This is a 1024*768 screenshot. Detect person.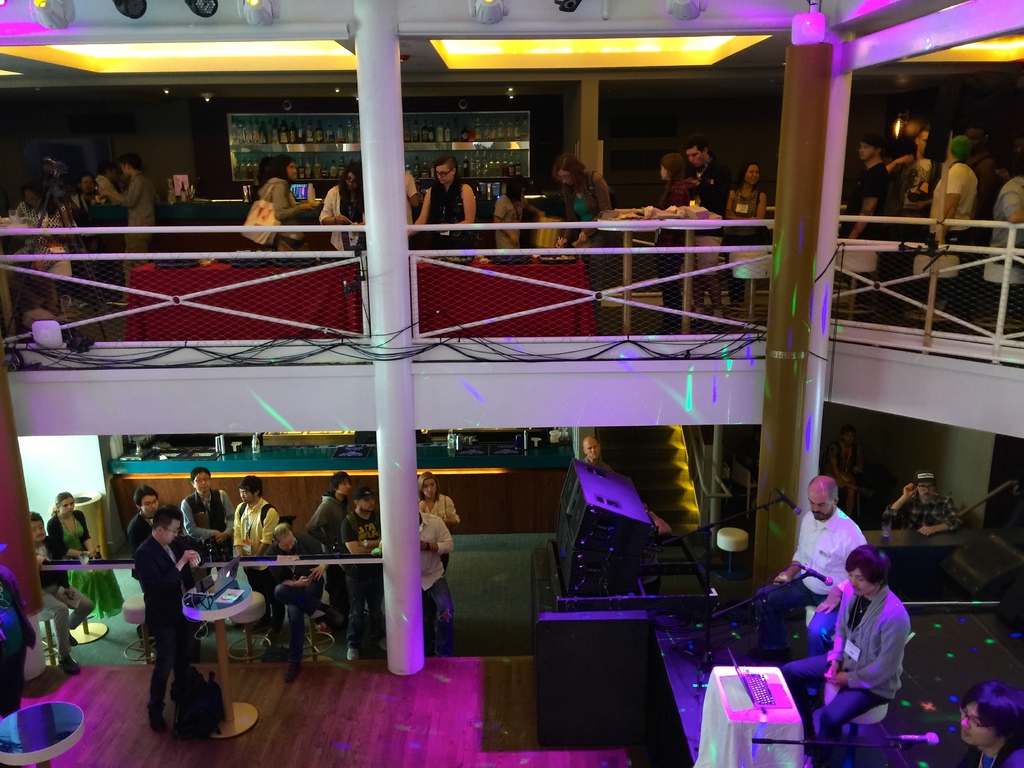
rect(411, 150, 477, 250).
